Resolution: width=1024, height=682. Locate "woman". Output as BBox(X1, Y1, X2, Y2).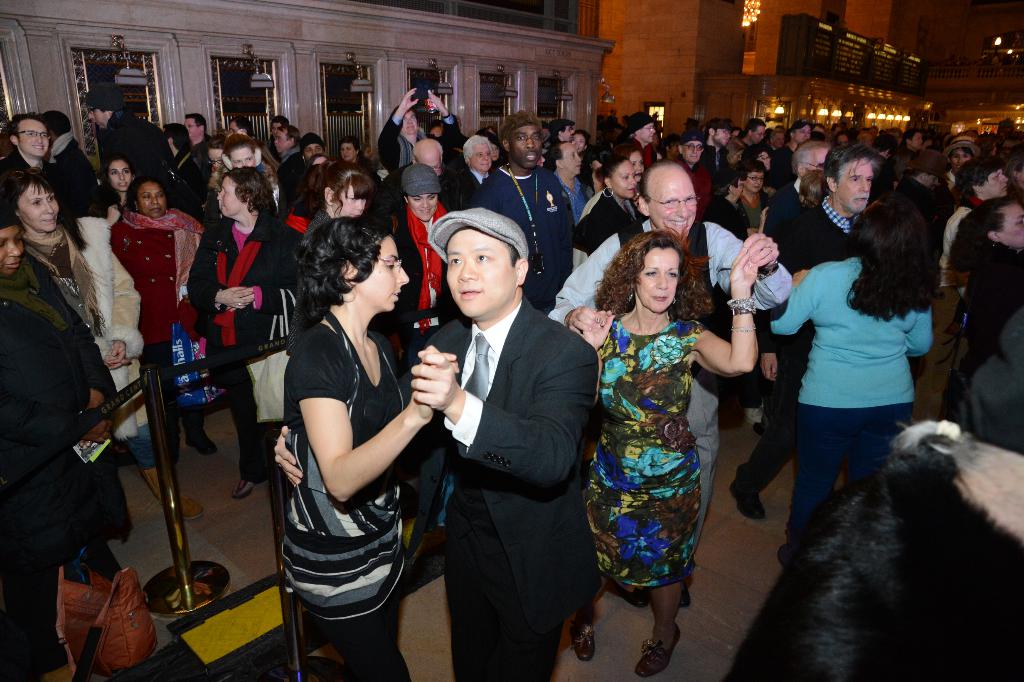
BBox(296, 166, 366, 263).
